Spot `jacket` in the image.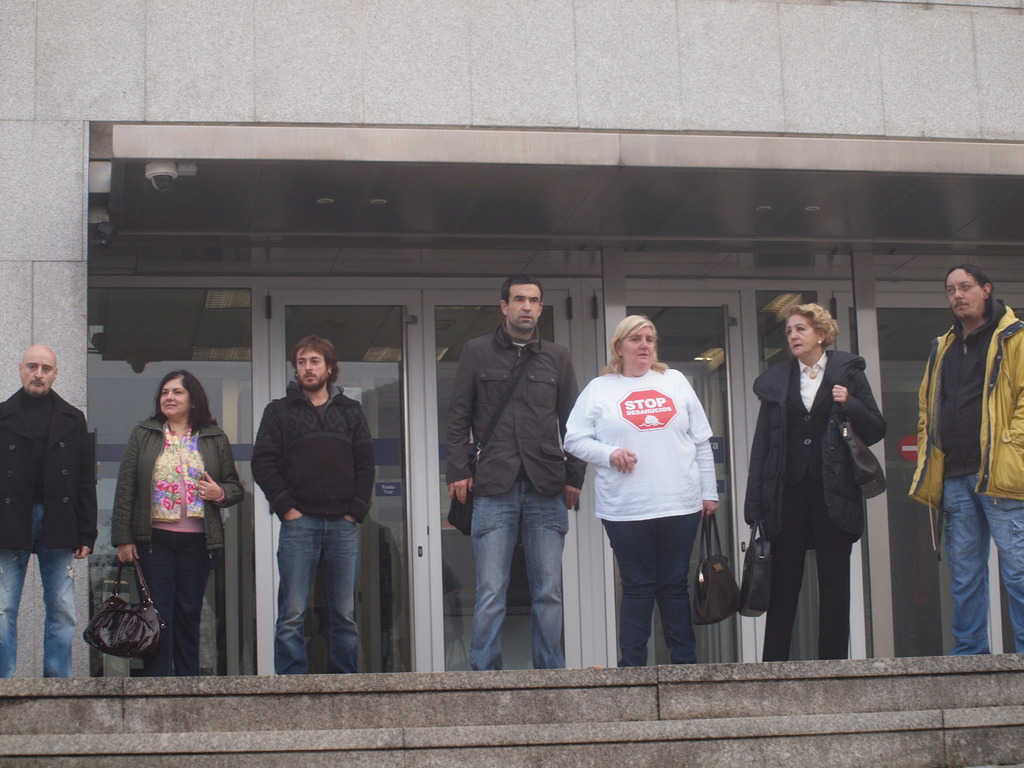
`jacket` found at bbox=(909, 300, 1023, 552).
